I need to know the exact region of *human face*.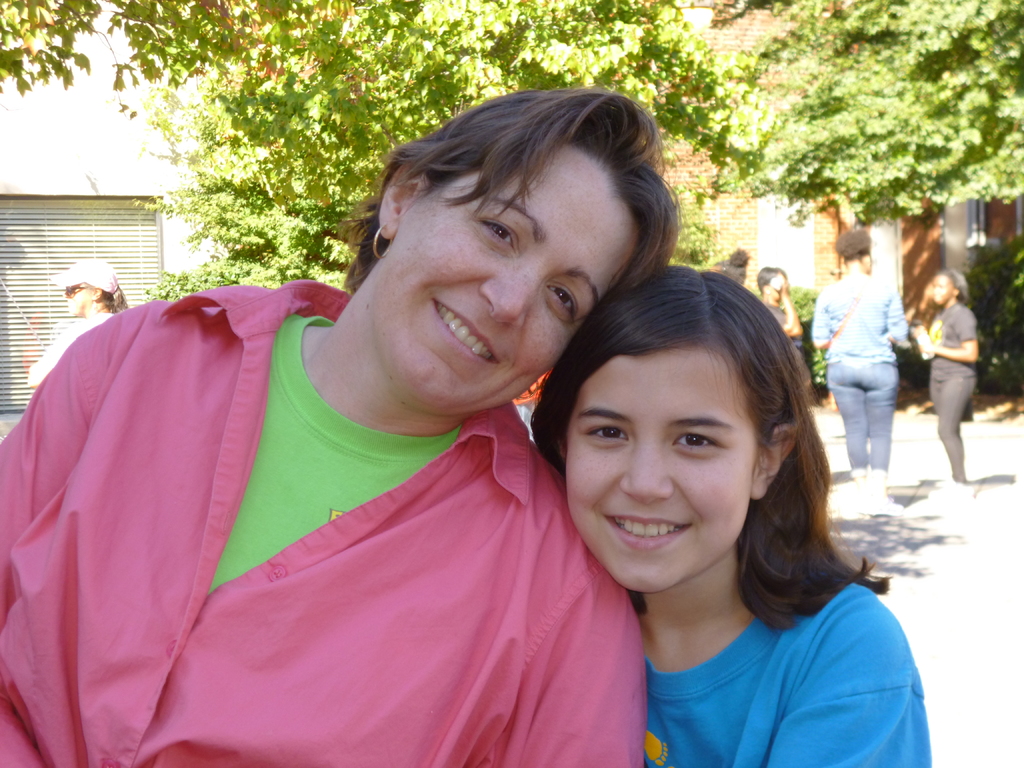
Region: left=361, top=145, right=640, bottom=413.
